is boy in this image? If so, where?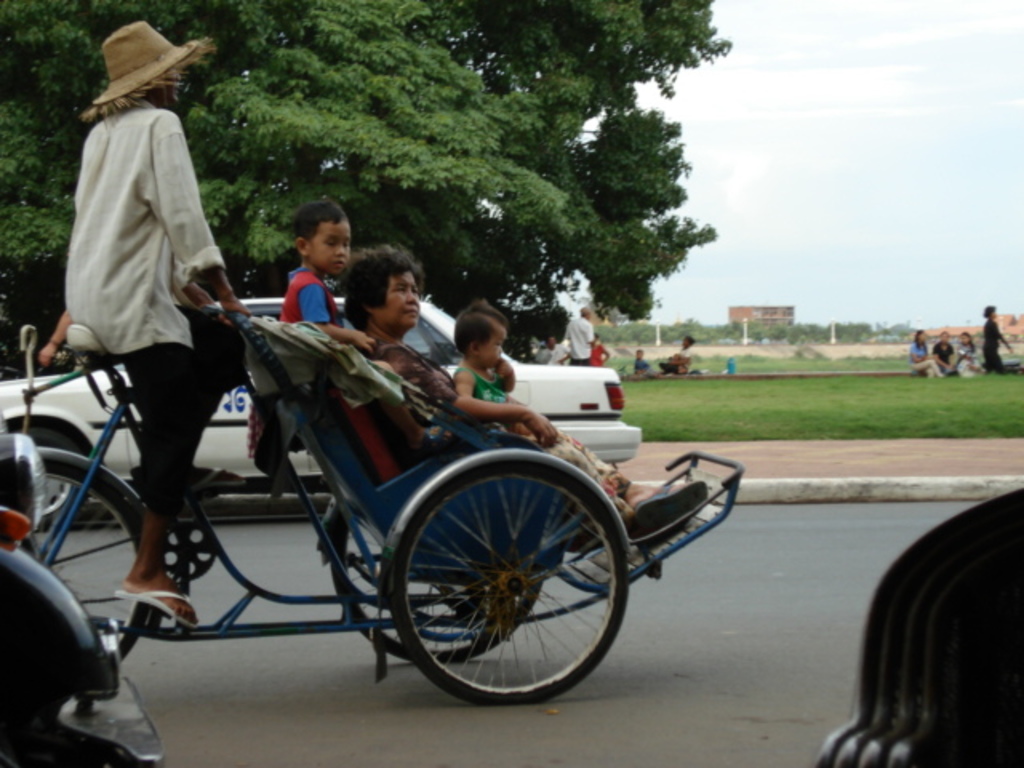
Yes, at bbox(456, 307, 634, 514).
